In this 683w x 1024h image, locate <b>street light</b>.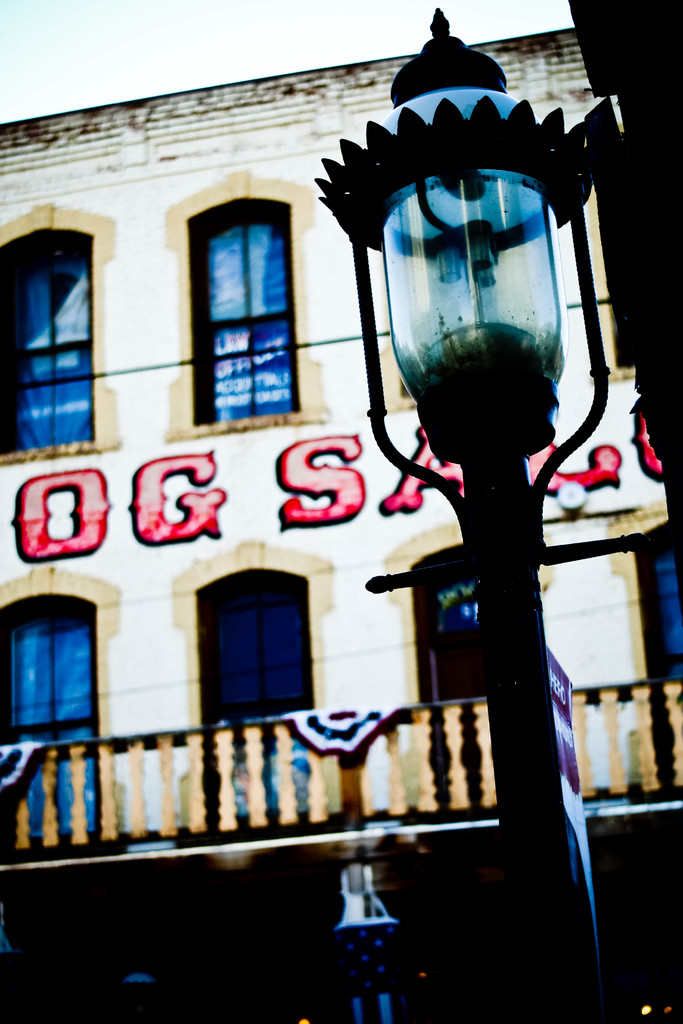
Bounding box: 304 0 649 927.
